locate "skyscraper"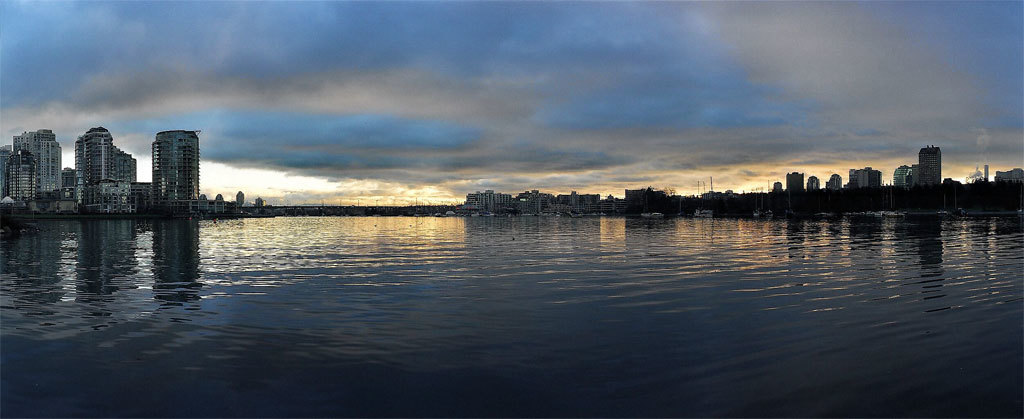
bbox=[75, 120, 133, 185]
